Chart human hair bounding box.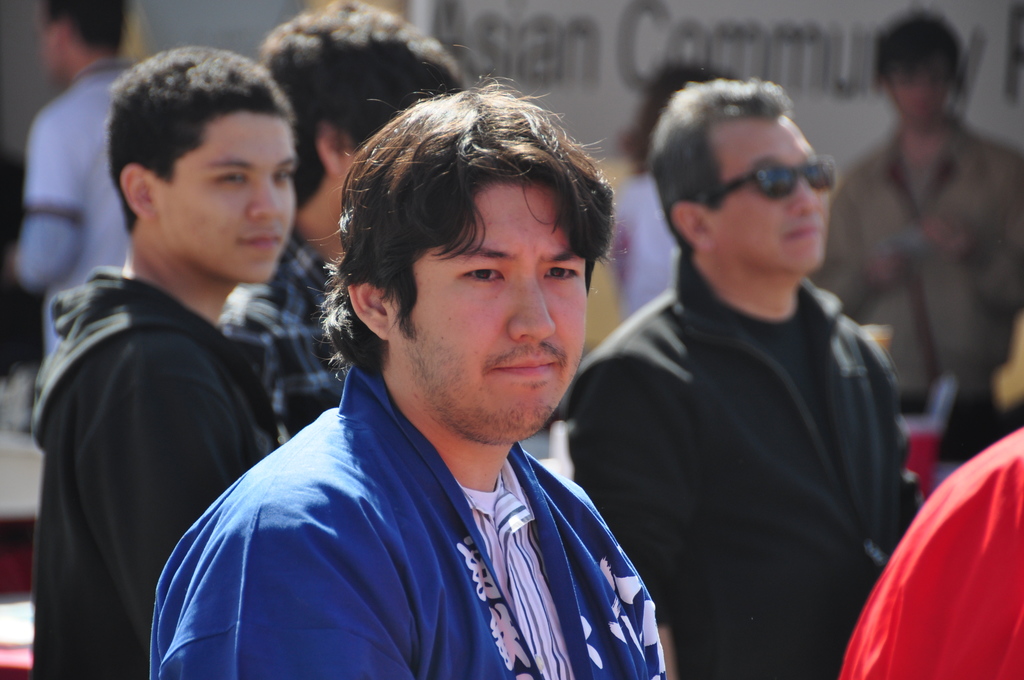
Charted: box(104, 45, 296, 235).
